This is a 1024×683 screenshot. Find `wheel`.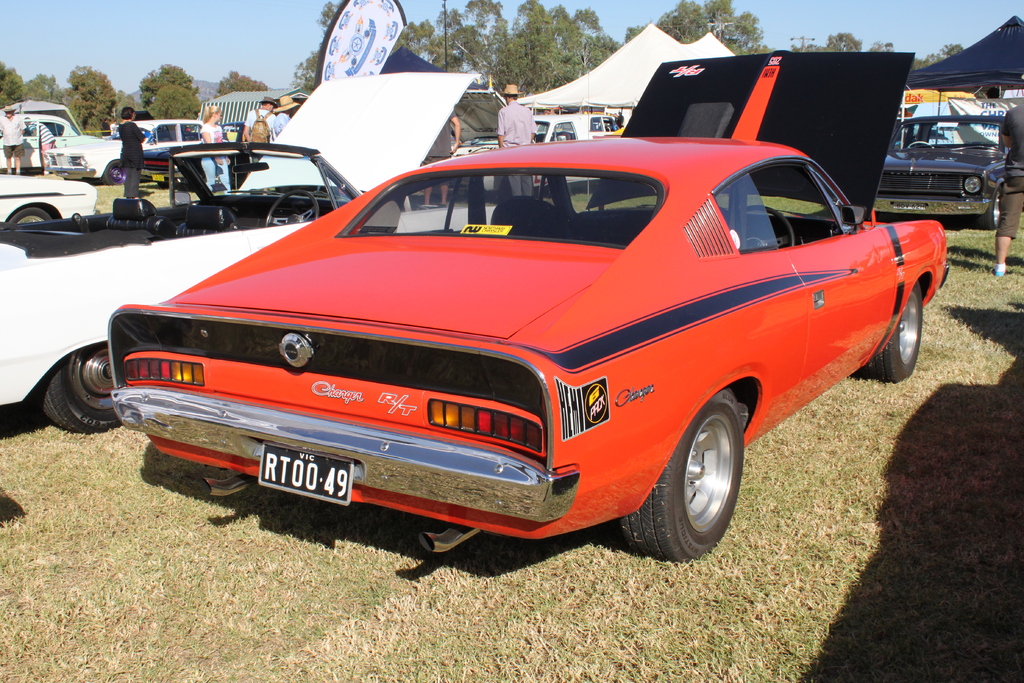
Bounding box: locate(964, 170, 983, 197).
